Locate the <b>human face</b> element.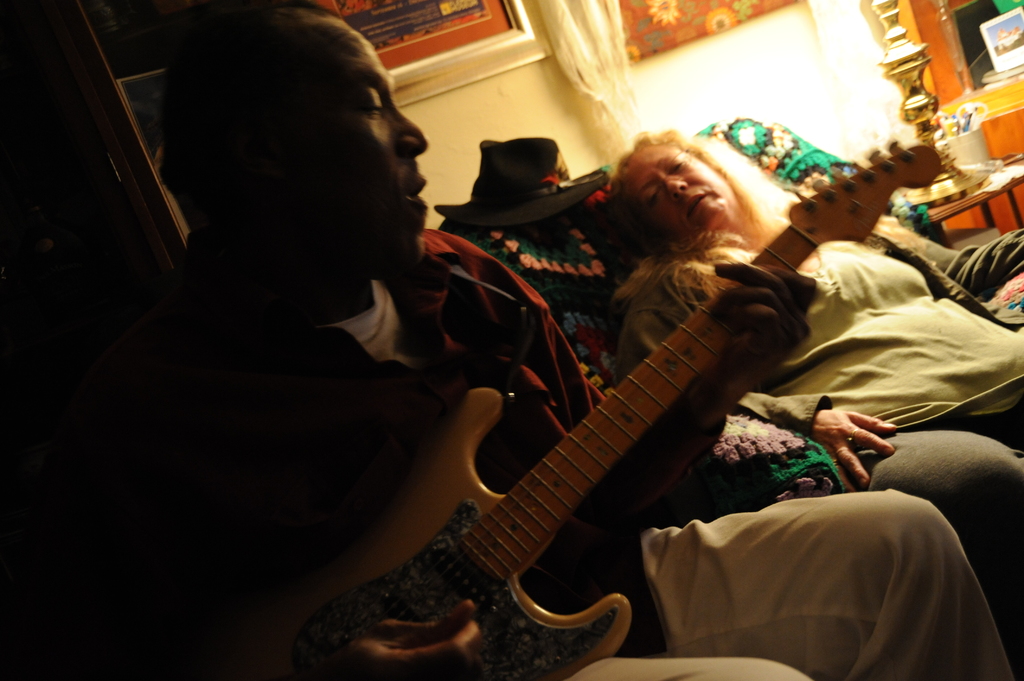
Element bbox: l=627, t=153, r=728, b=221.
